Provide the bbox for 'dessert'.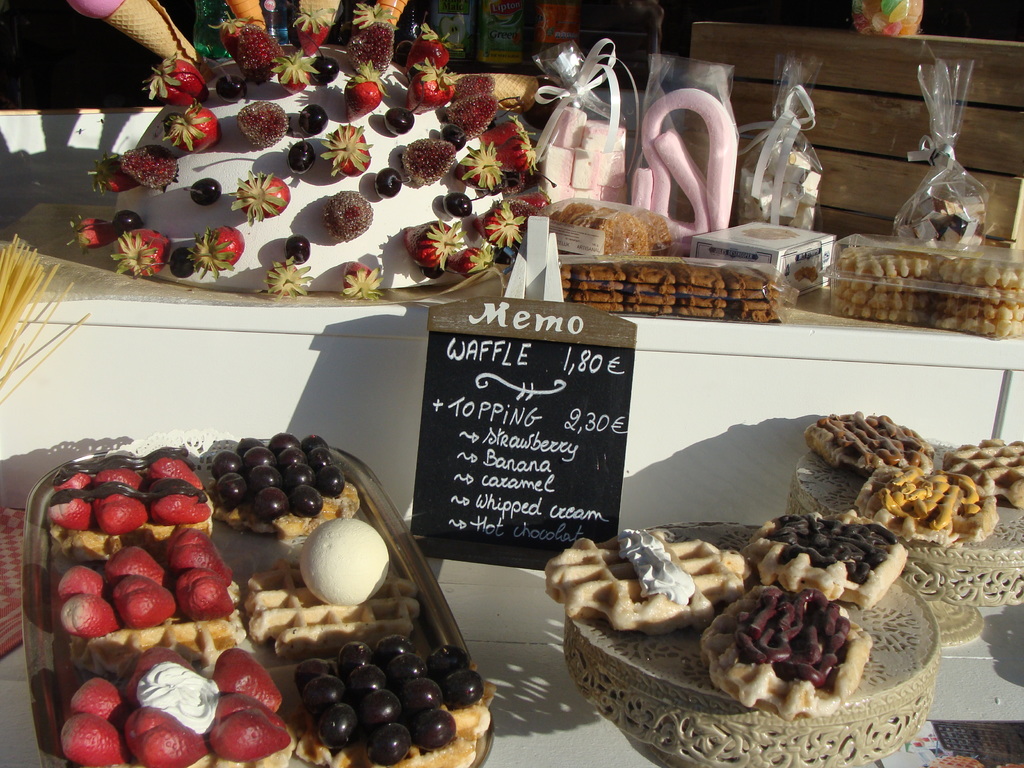
left=53, top=488, right=84, bottom=528.
